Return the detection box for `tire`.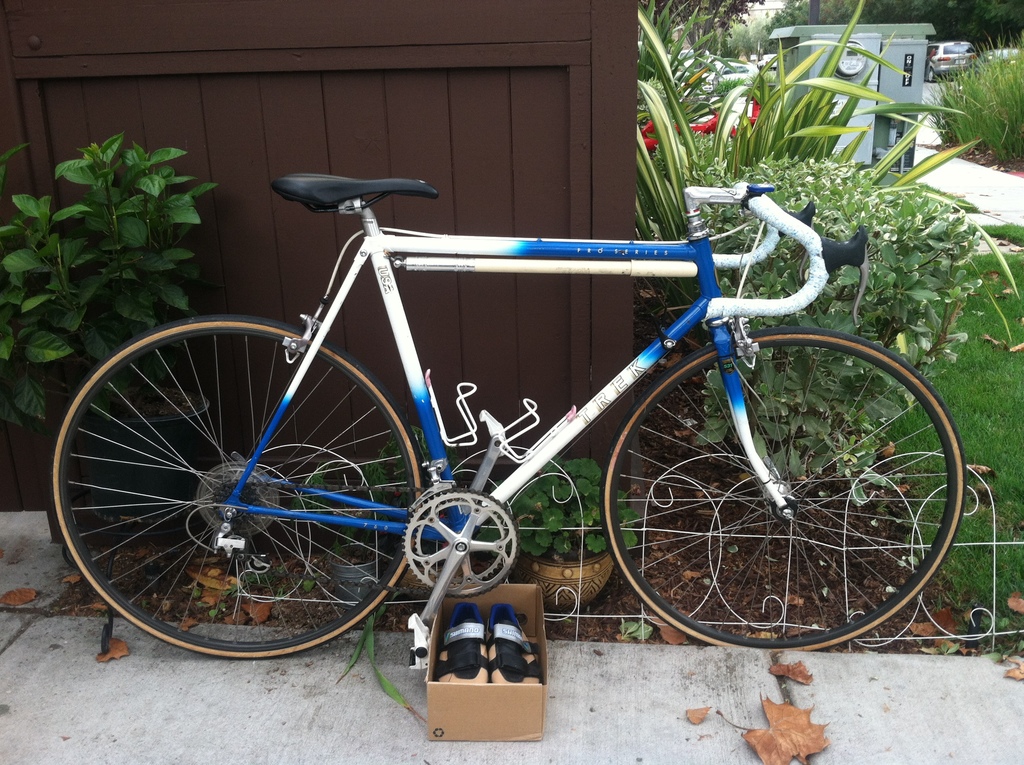
bbox(53, 316, 422, 664).
